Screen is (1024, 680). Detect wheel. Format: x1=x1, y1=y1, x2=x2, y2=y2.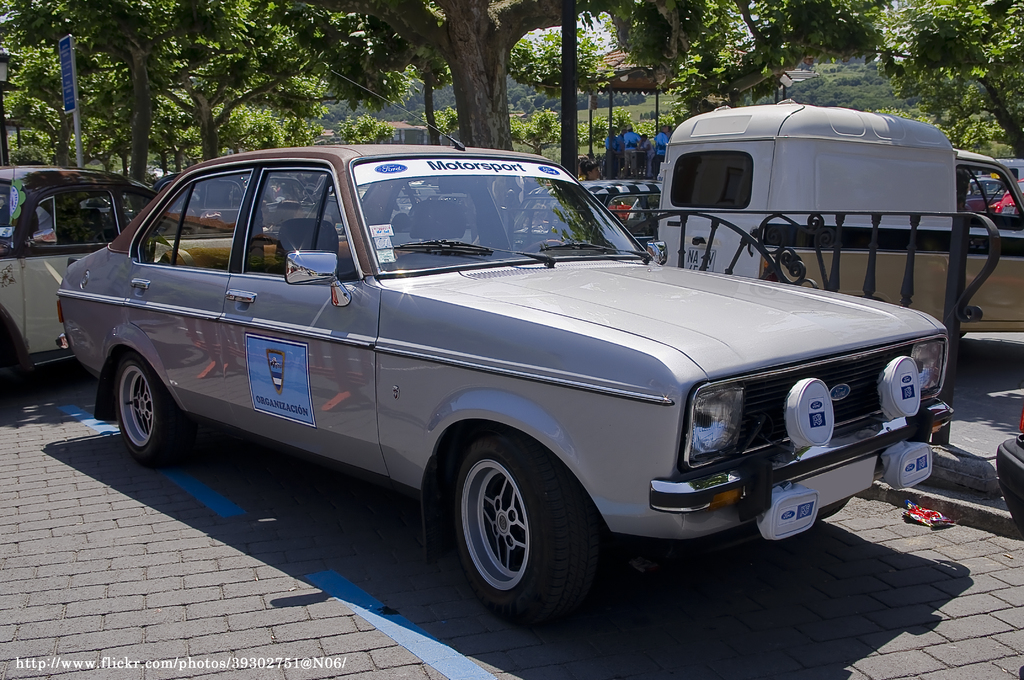
x1=113, y1=353, x2=192, y2=466.
